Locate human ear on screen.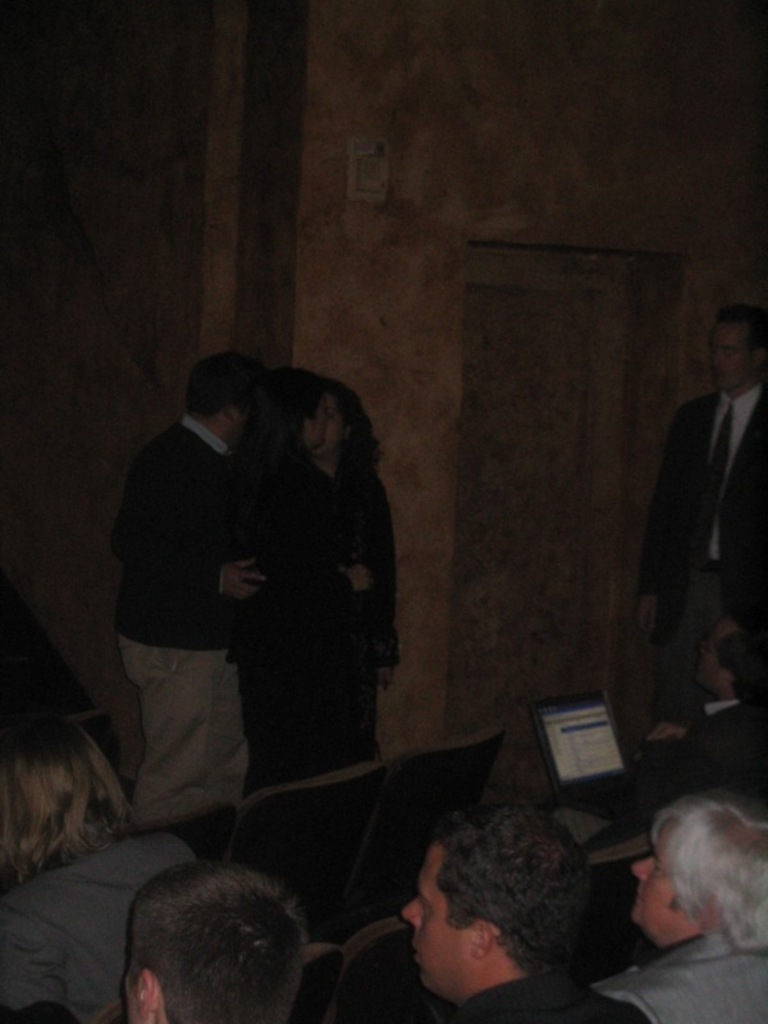
On screen at box(470, 924, 490, 959).
